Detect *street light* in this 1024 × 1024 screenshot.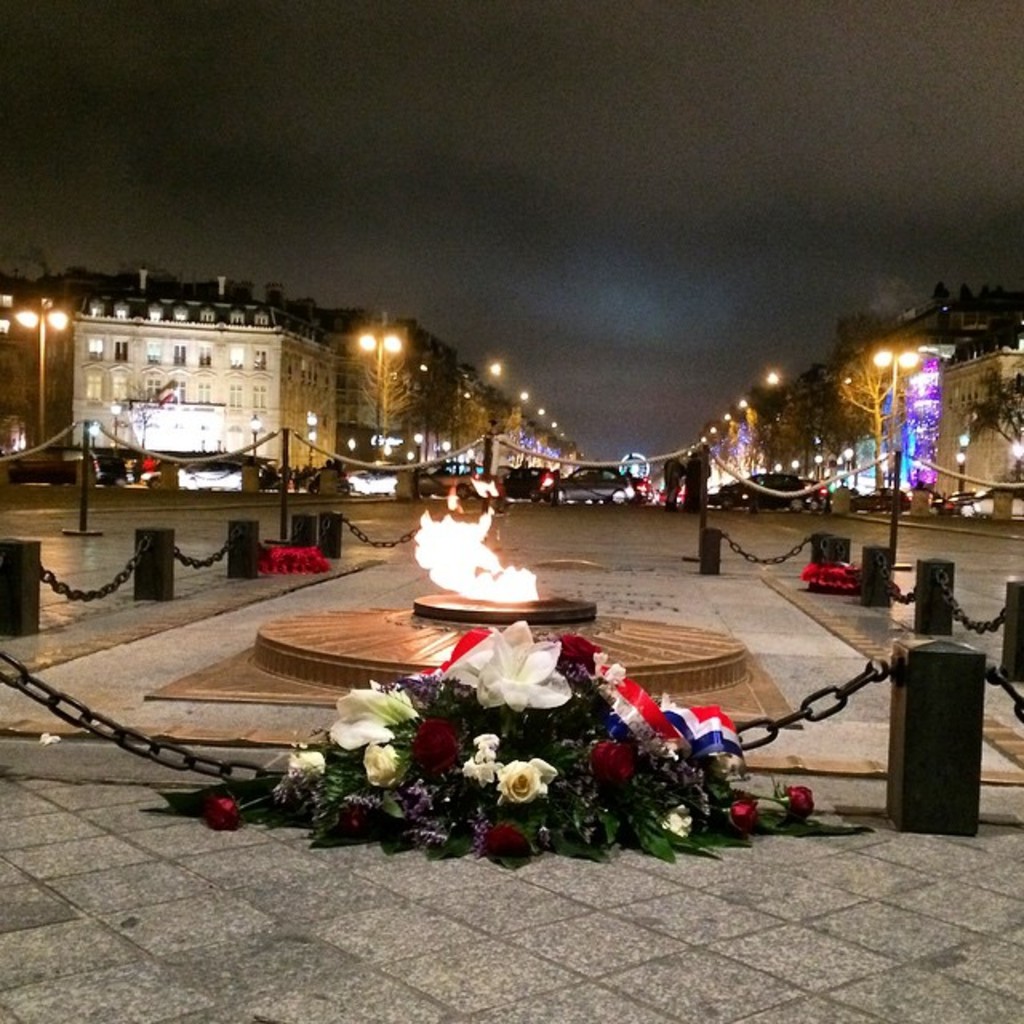
Detection: {"x1": 469, "y1": 360, "x2": 501, "y2": 386}.
